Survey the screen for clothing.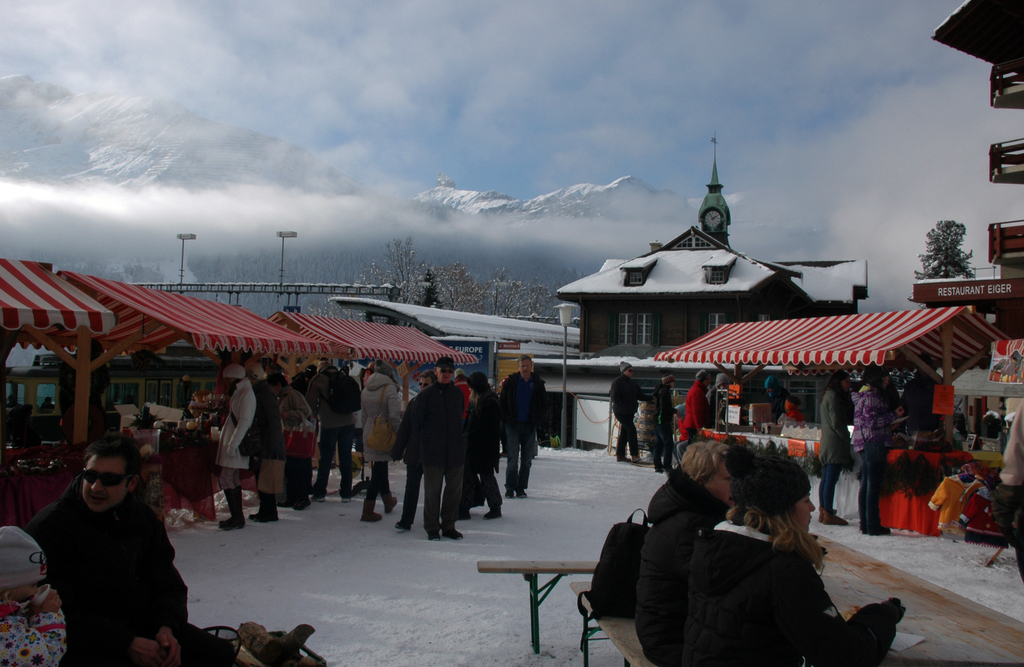
Survey found: bbox=(319, 431, 354, 497).
